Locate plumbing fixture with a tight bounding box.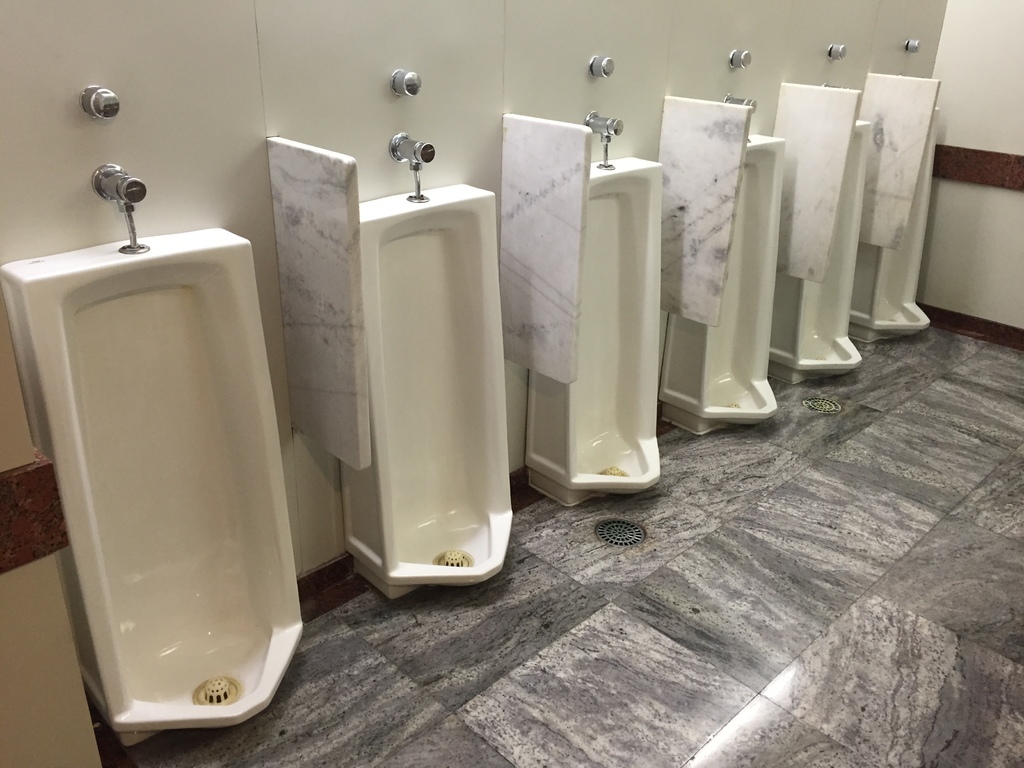
(91,162,145,254).
